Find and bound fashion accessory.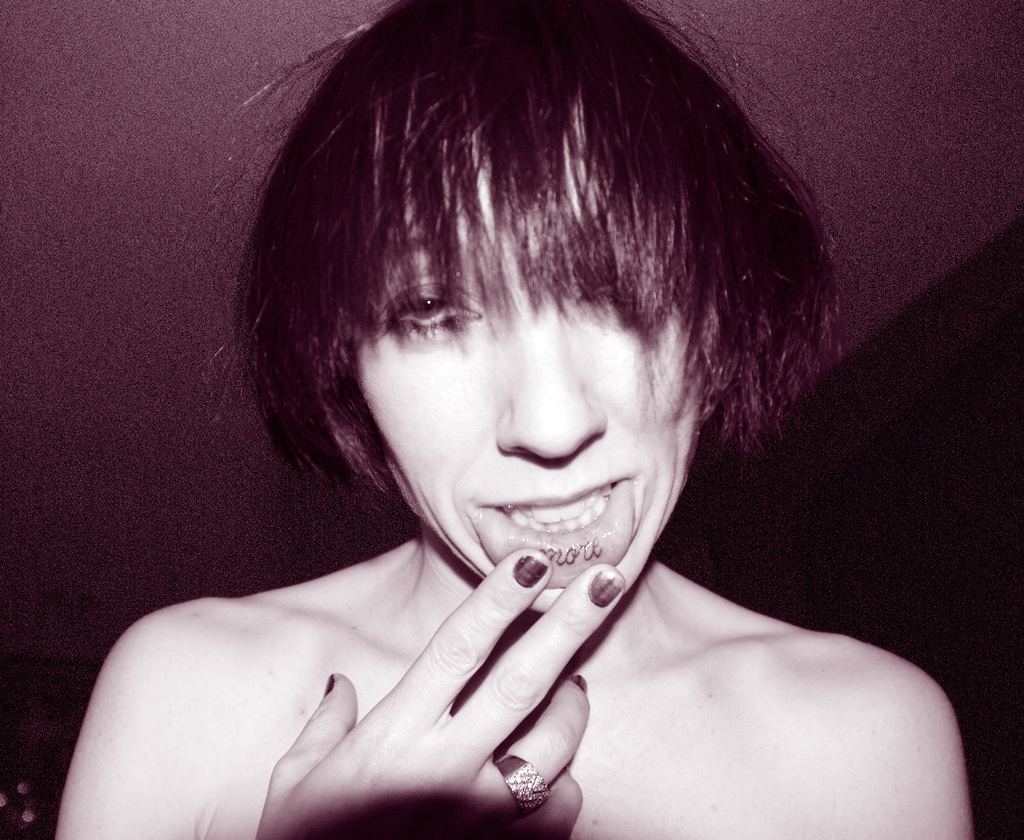
Bound: box=[573, 672, 586, 689].
